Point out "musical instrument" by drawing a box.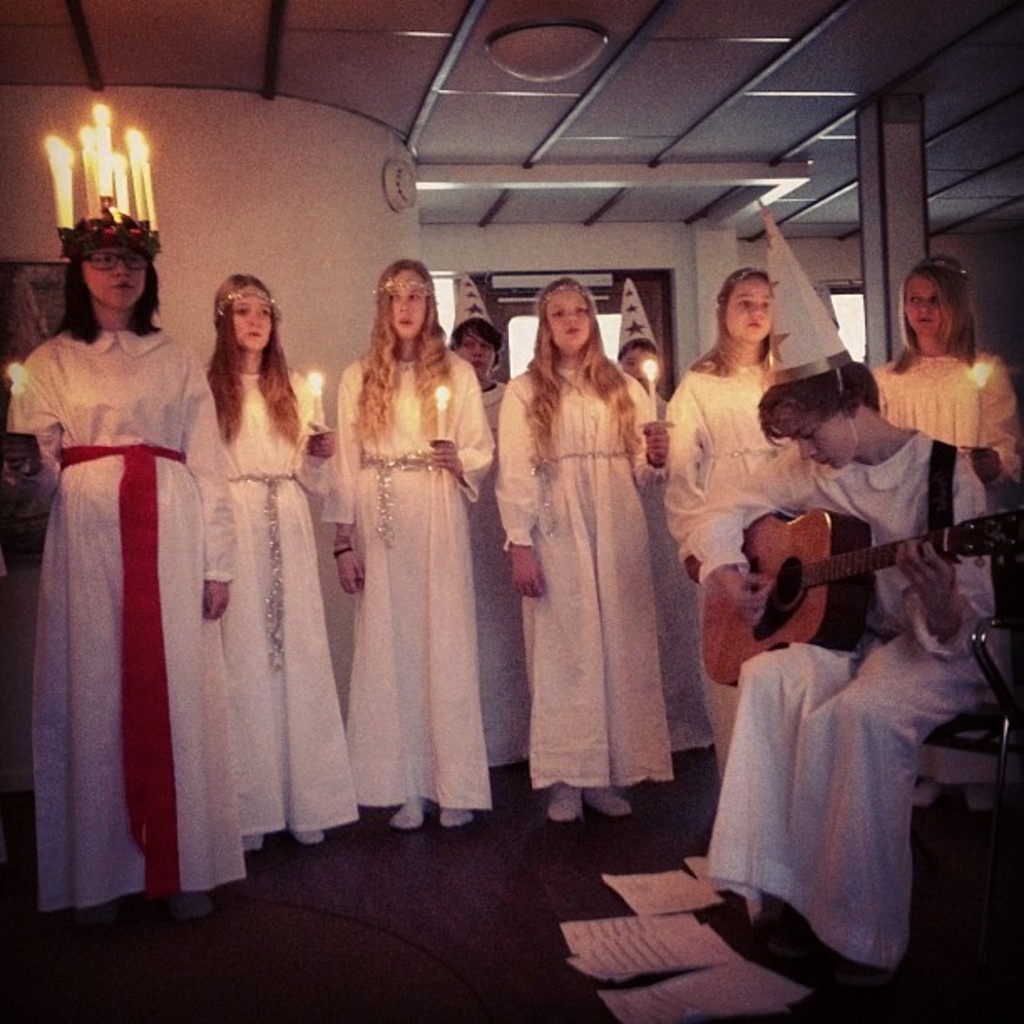
x1=730, y1=468, x2=1006, y2=666.
